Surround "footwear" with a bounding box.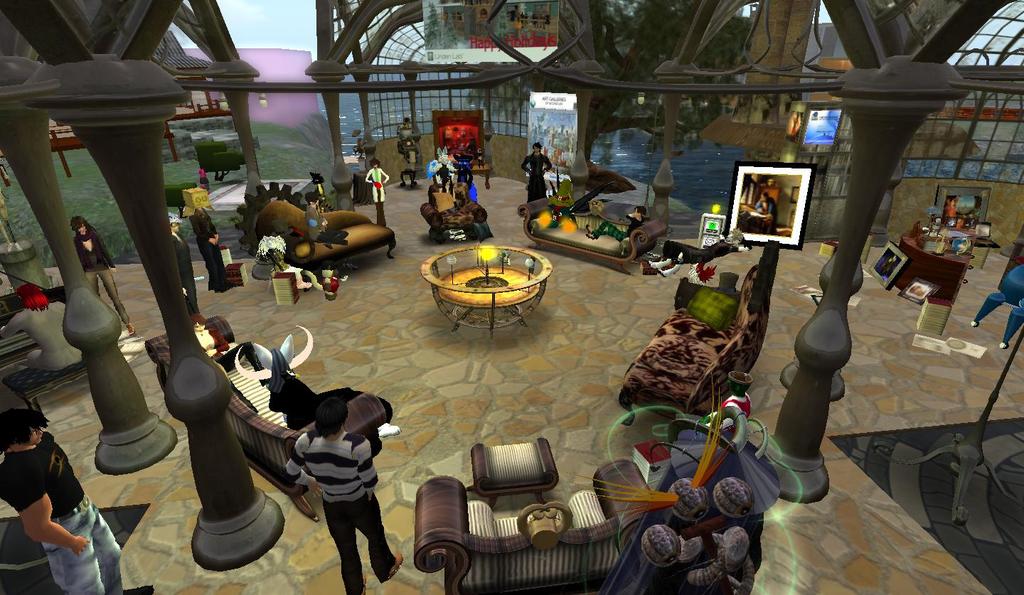
{"left": 122, "top": 324, "right": 137, "bottom": 336}.
